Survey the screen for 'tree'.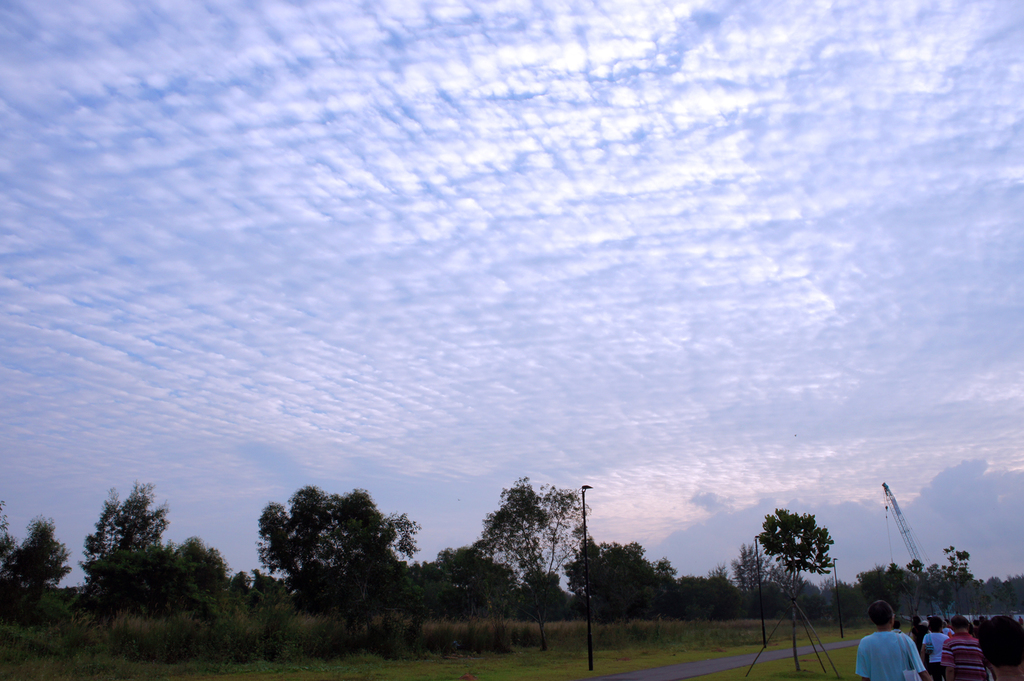
Survey found: pyautogui.locateOnScreen(0, 504, 74, 643).
